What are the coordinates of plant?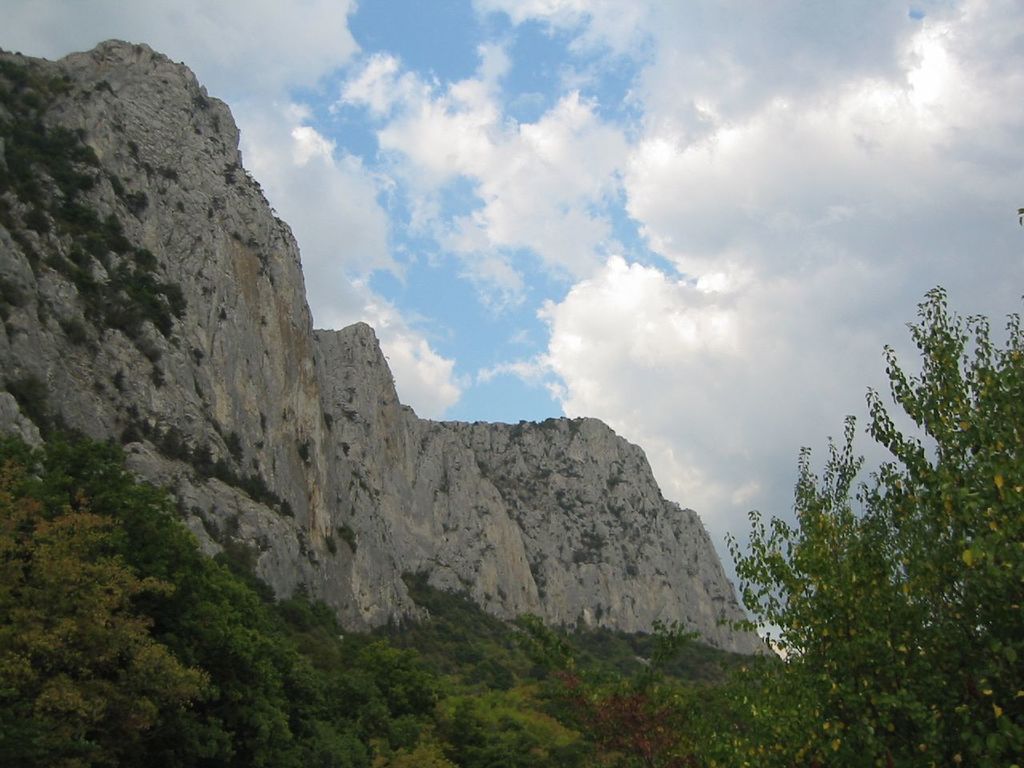
region(235, 473, 269, 501).
